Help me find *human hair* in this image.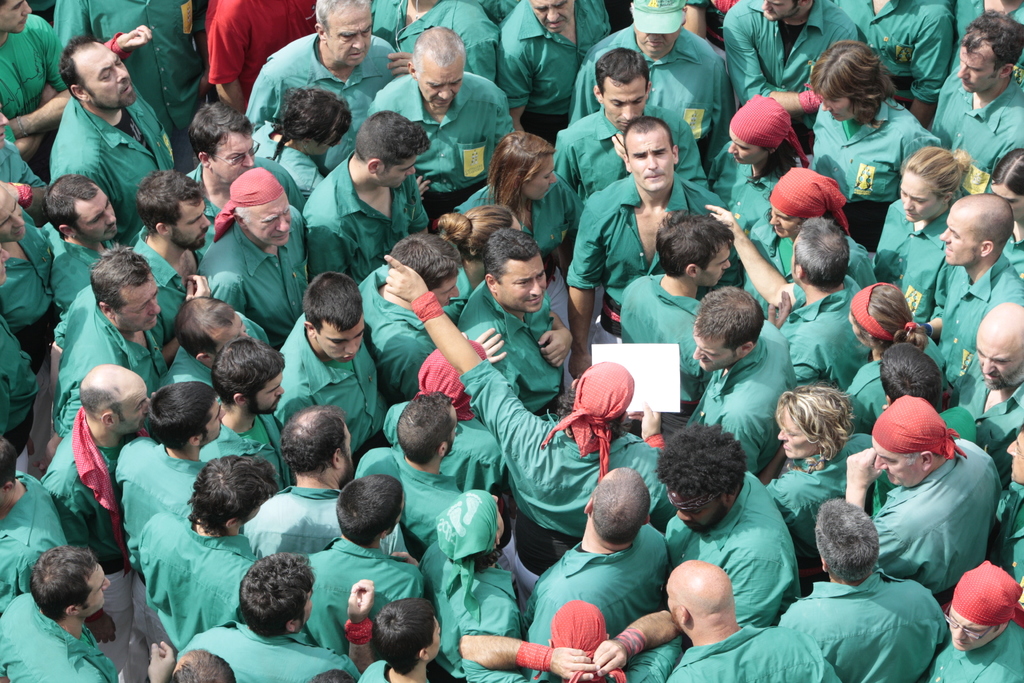
Found it: 438,204,516,263.
